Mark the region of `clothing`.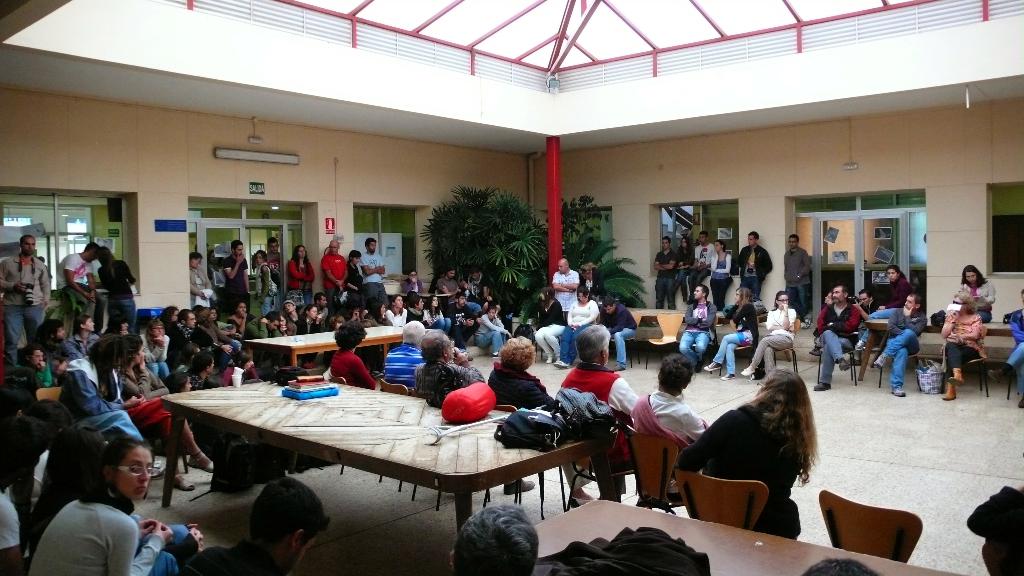
Region: 598 303 637 366.
